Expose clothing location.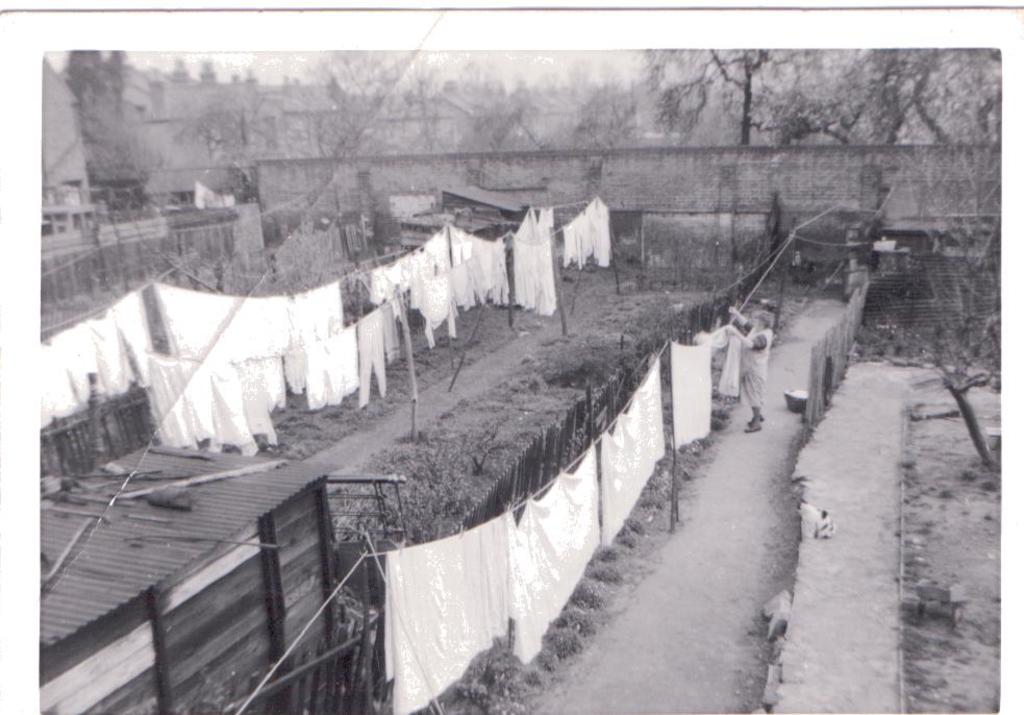
Exposed at <bbox>350, 302, 395, 409</bbox>.
